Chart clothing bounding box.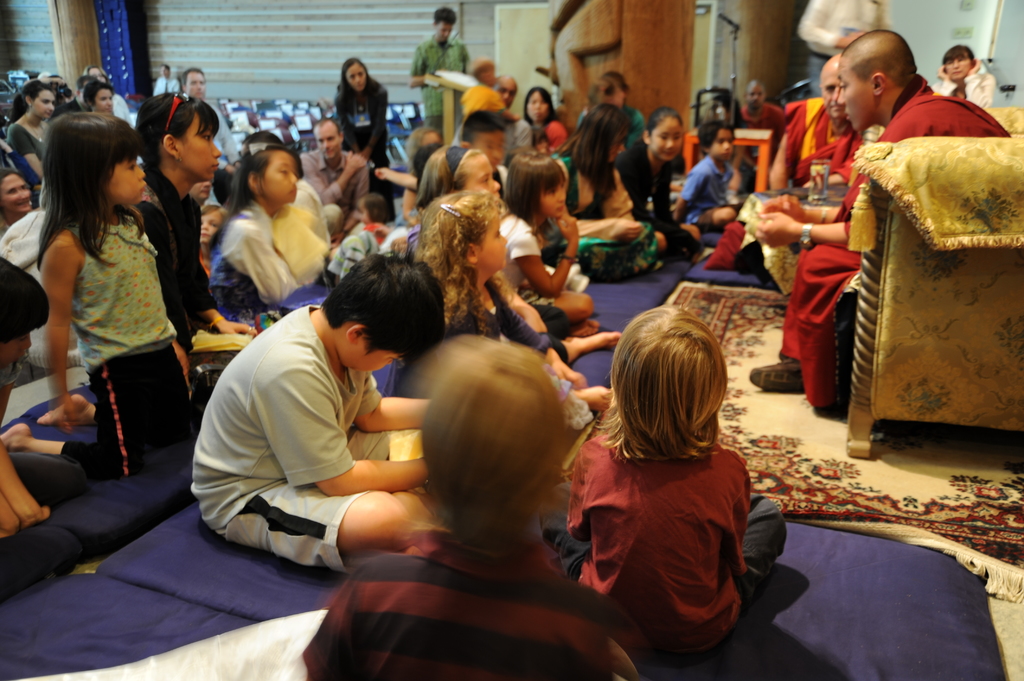
Charted: 6/117/43/182.
